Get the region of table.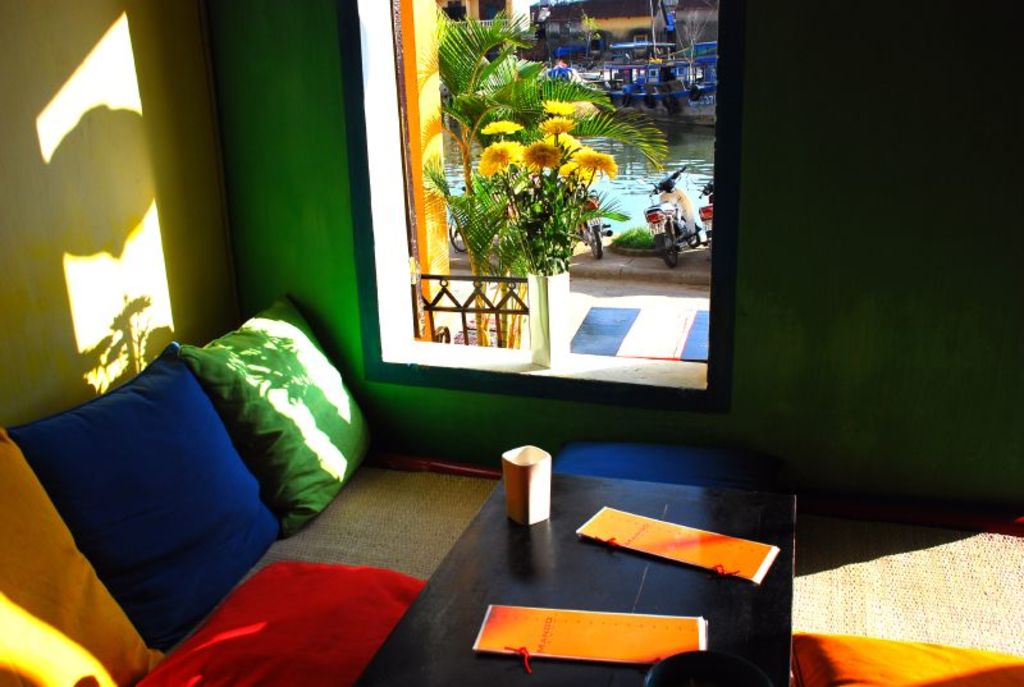
{"x1": 347, "y1": 454, "x2": 804, "y2": 686}.
